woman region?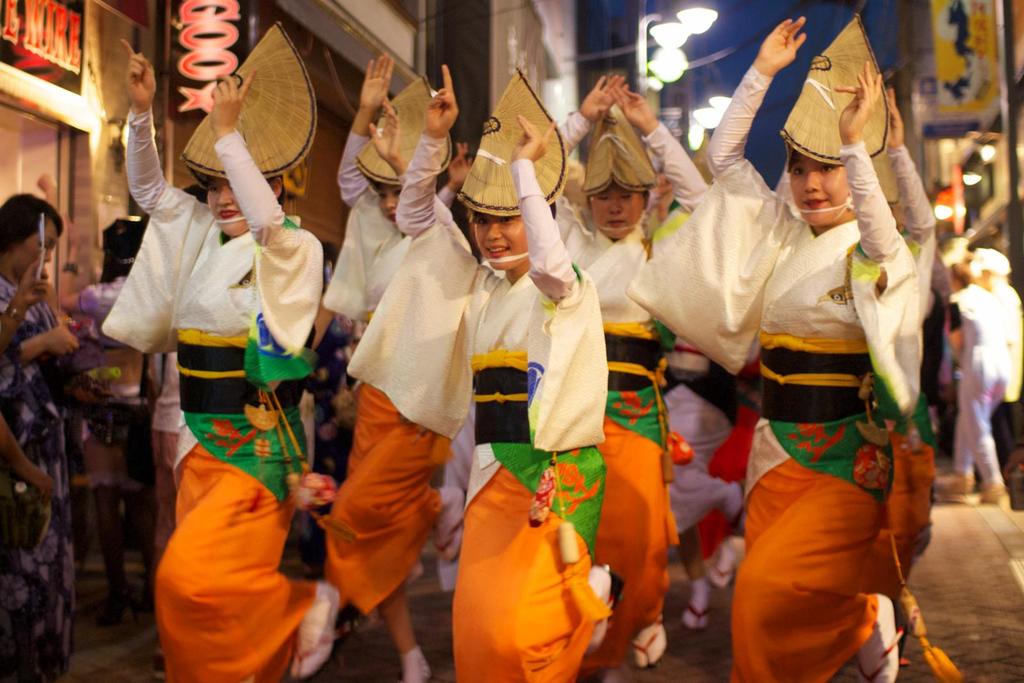
BBox(544, 79, 714, 677)
